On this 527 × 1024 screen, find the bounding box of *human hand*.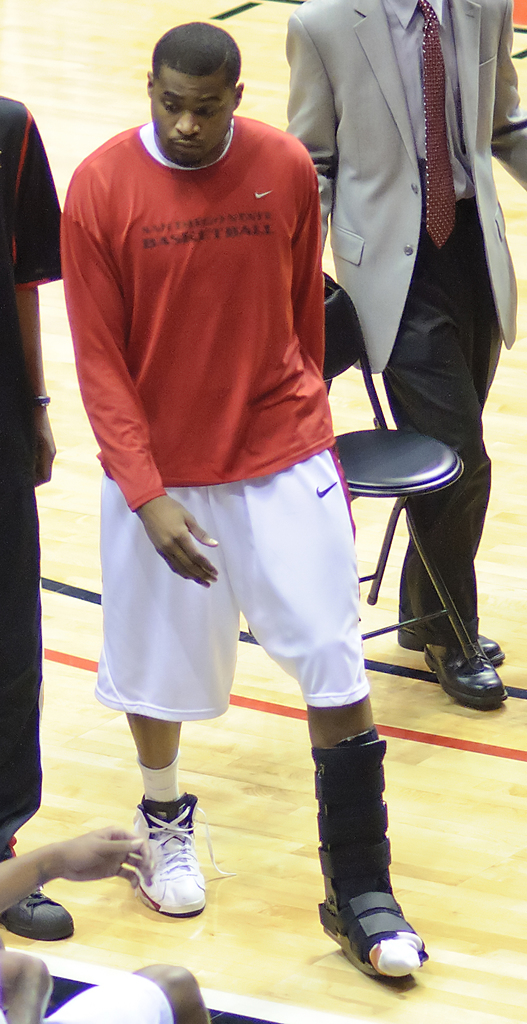
Bounding box: 60, 823, 159, 893.
